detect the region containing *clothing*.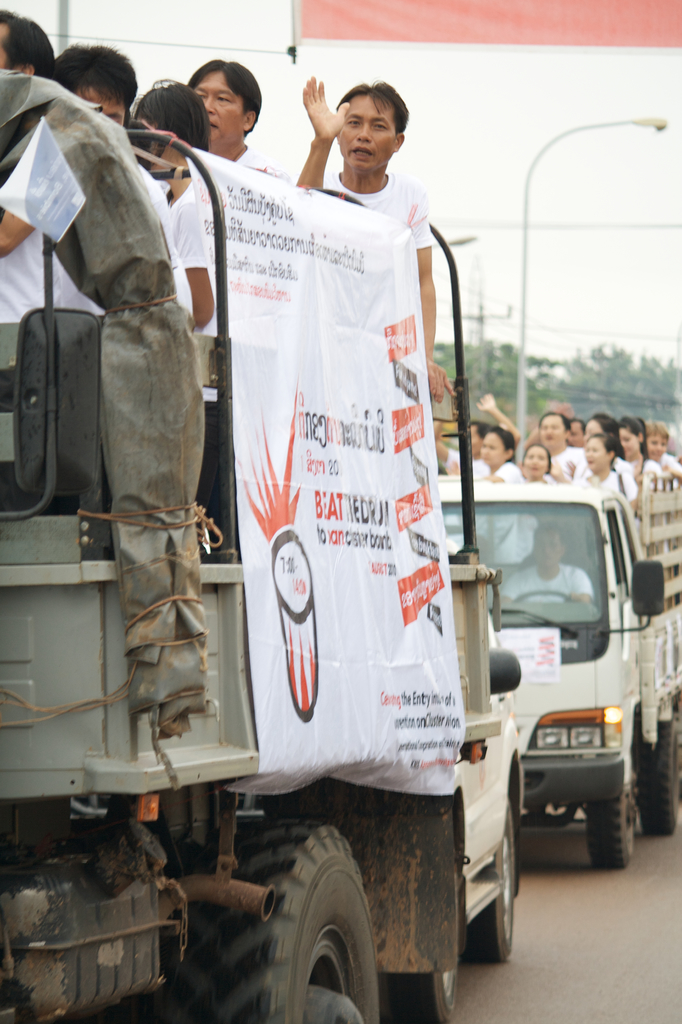
[x1=491, y1=560, x2=596, y2=604].
